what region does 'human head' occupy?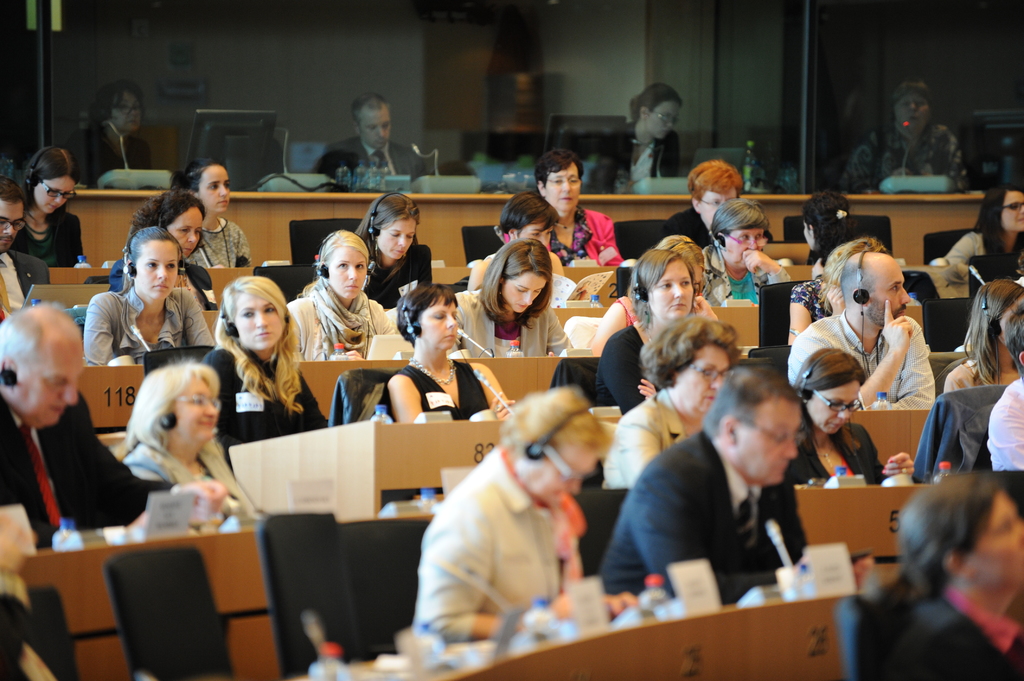
127/225/184/302.
